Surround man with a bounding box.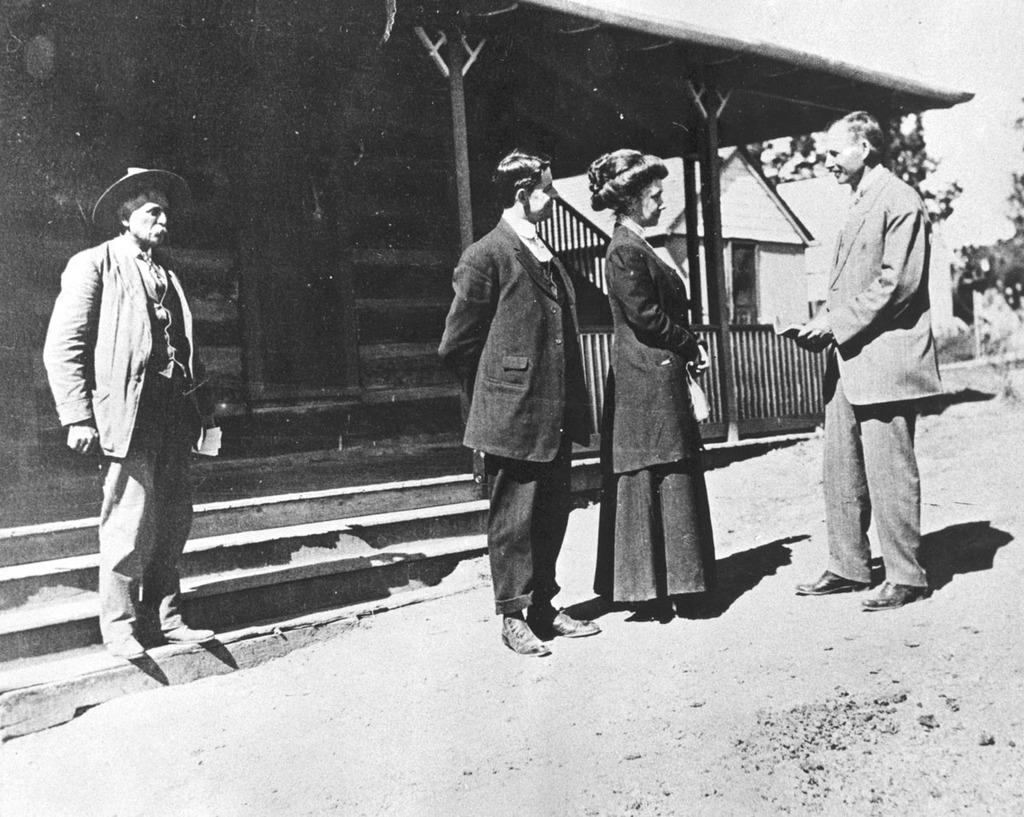
59 162 222 670.
